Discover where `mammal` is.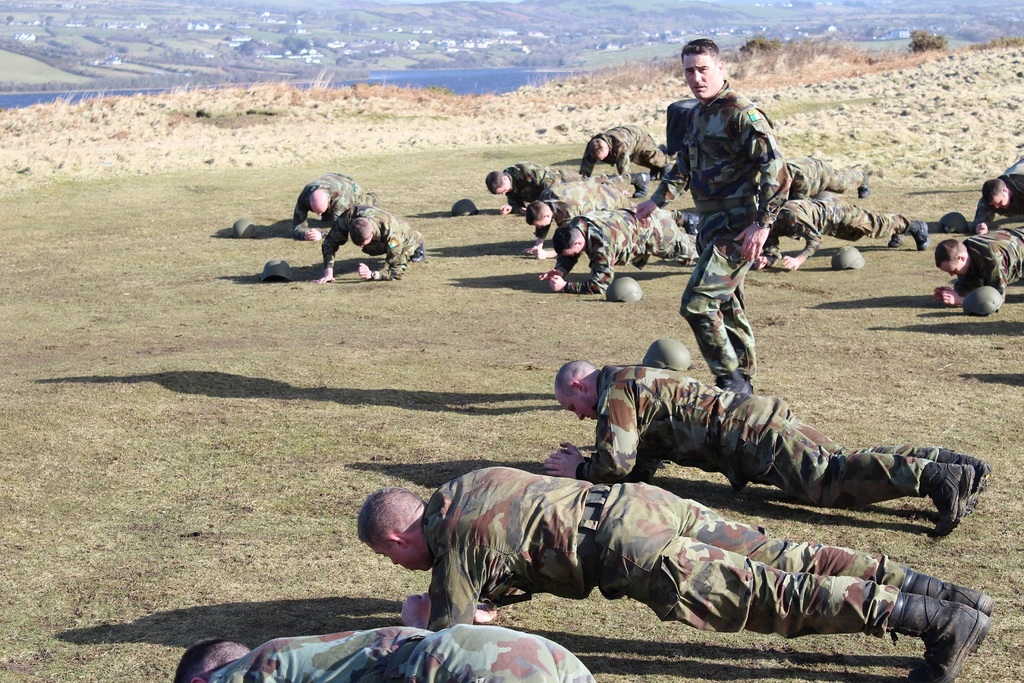
Discovered at select_region(754, 194, 932, 270).
